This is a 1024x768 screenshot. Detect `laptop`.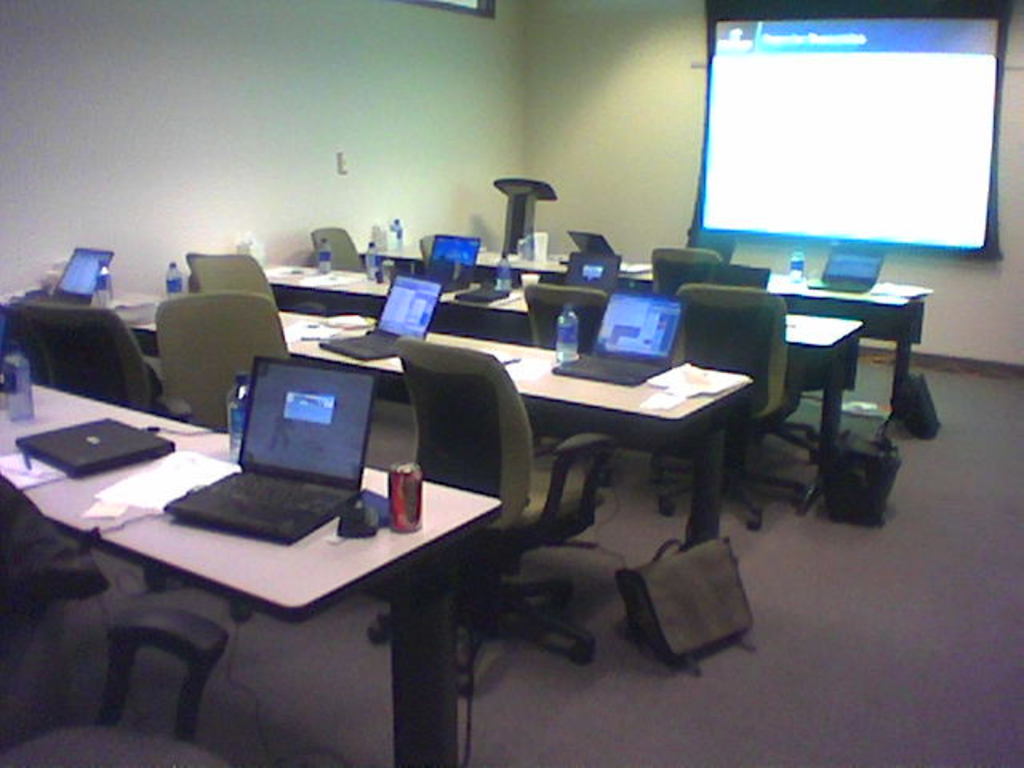
bbox(318, 275, 445, 362).
